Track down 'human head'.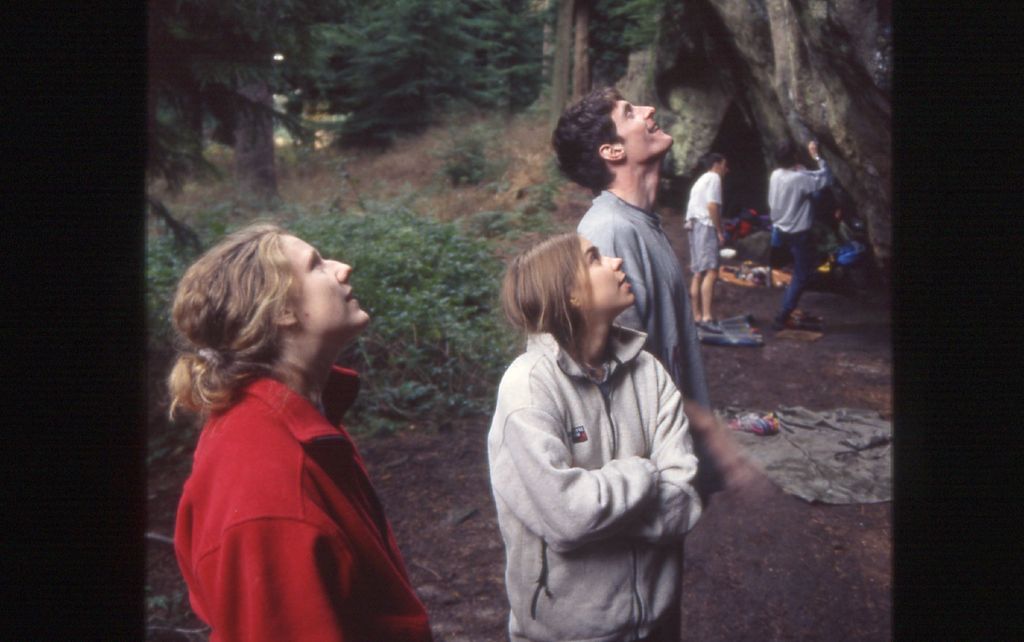
Tracked to 500:233:632:330.
